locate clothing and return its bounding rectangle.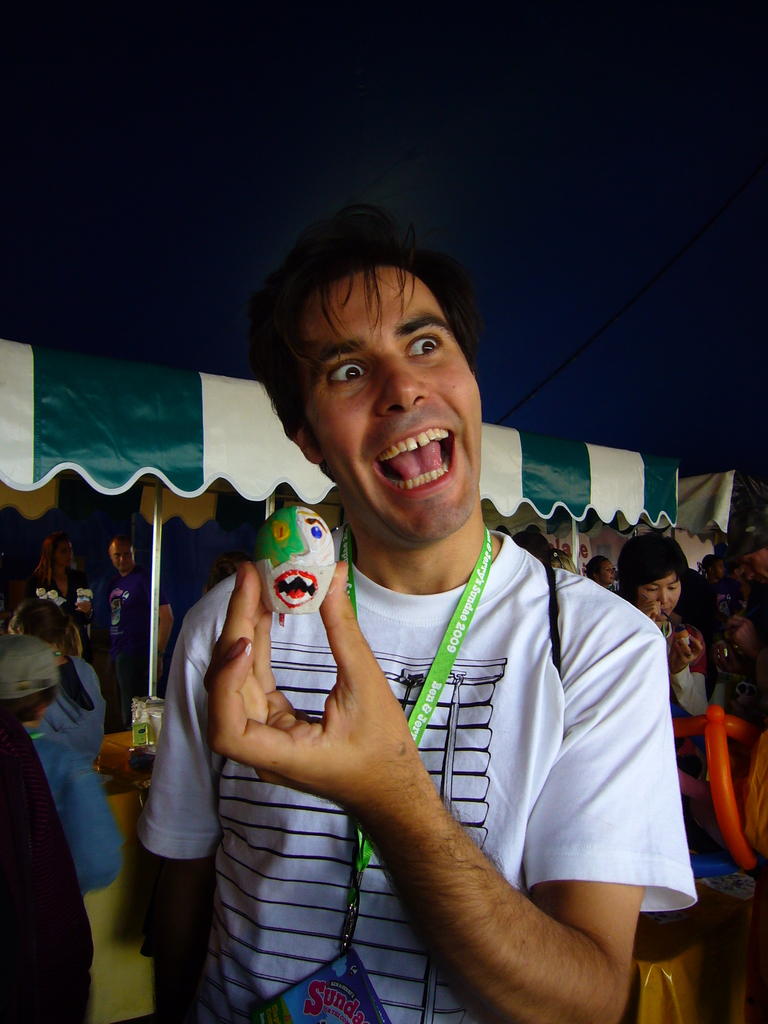
{"x1": 95, "y1": 561, "x2": 172, "y2": 727}.
